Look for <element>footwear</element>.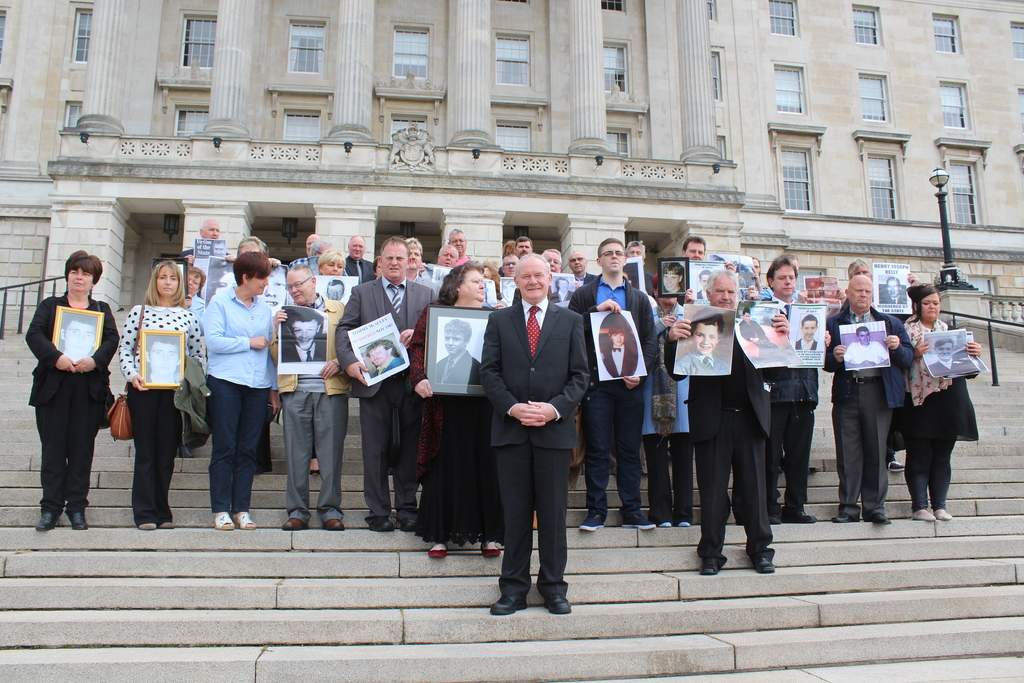
Found: Rect(807, 463, 822, 472).
